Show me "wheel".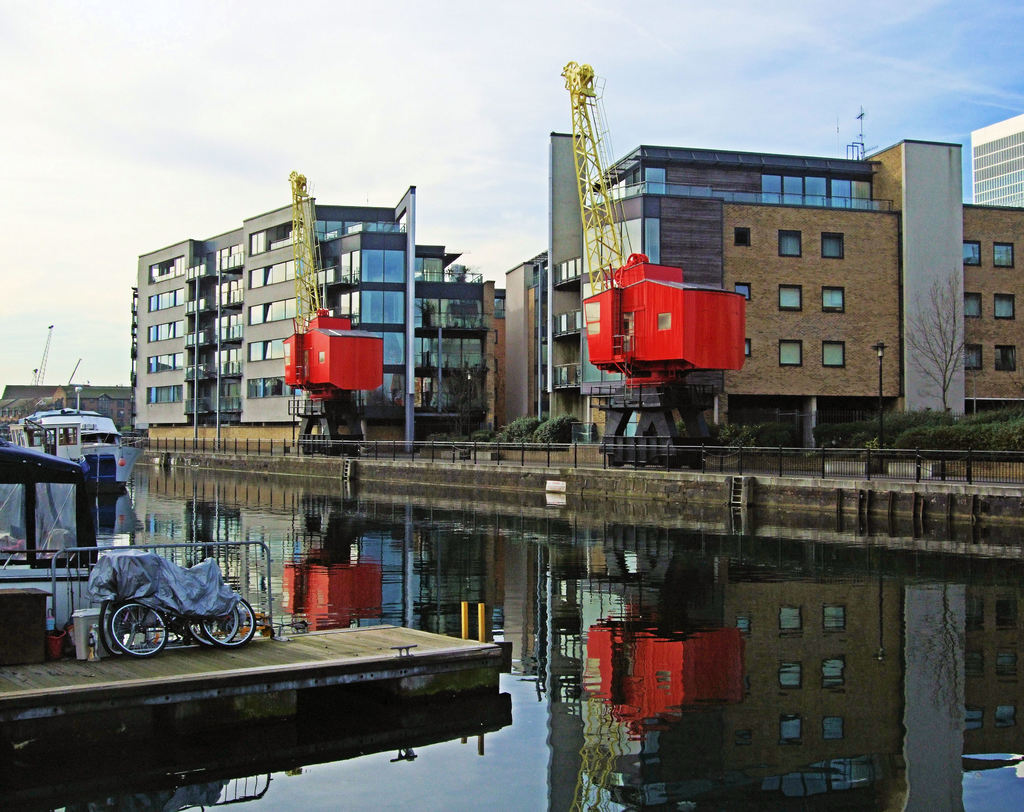
"wheel" is here: [x1=100, y1=597, x2=138, y2=658].
